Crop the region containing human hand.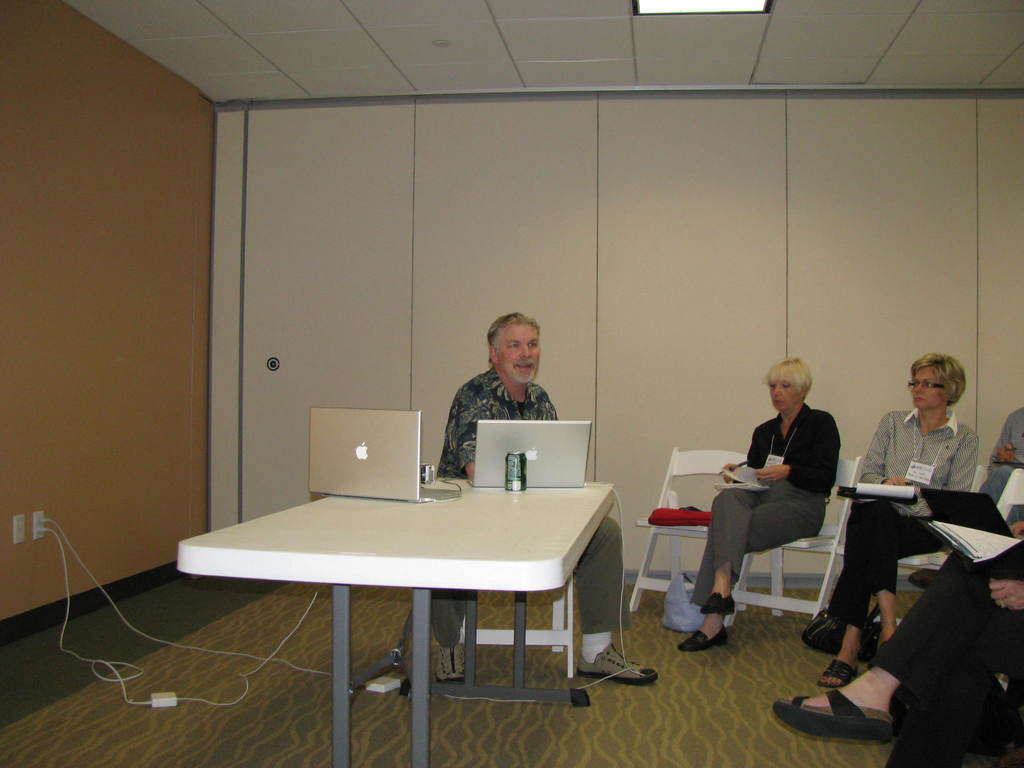
Crop region: Rect(752, 464, 788, 480).
